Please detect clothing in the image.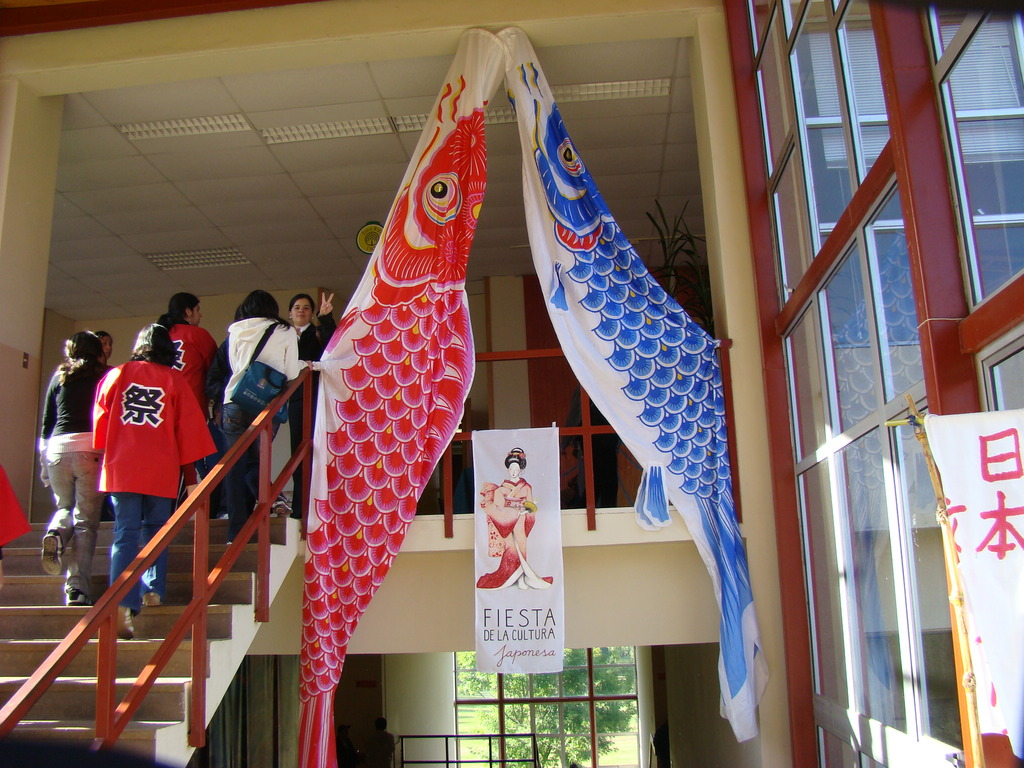
pyautogui.locateOnScreen(0, 466, 32, 544).
